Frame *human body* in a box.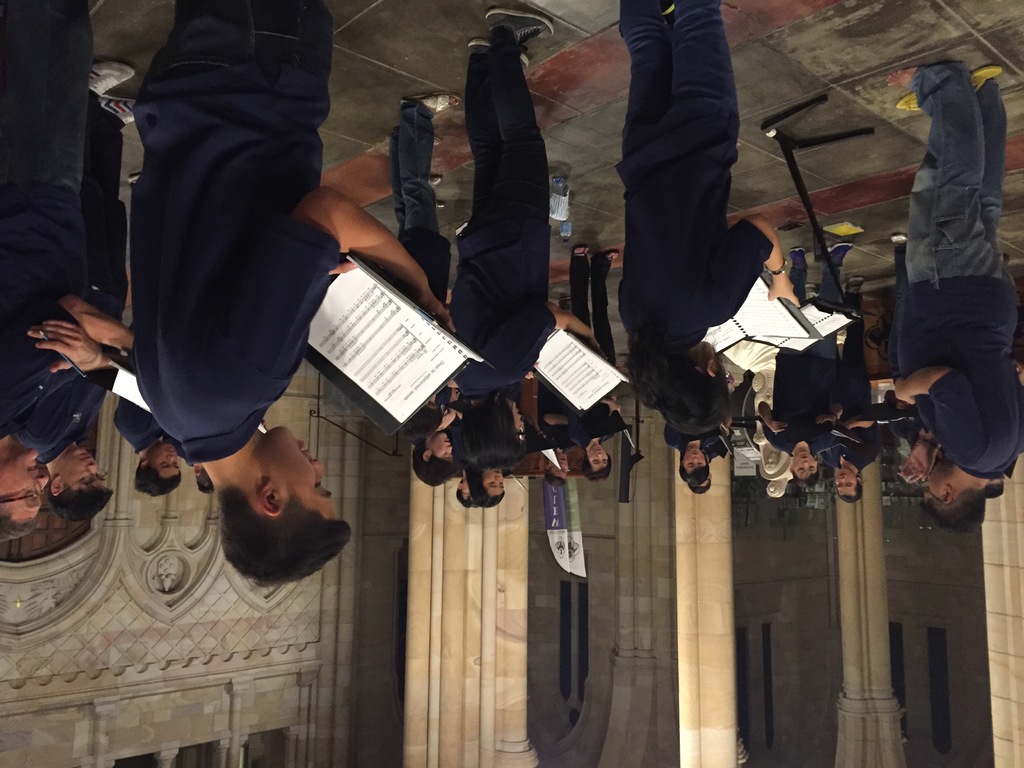
select_region(592, 0, 767, 524).
